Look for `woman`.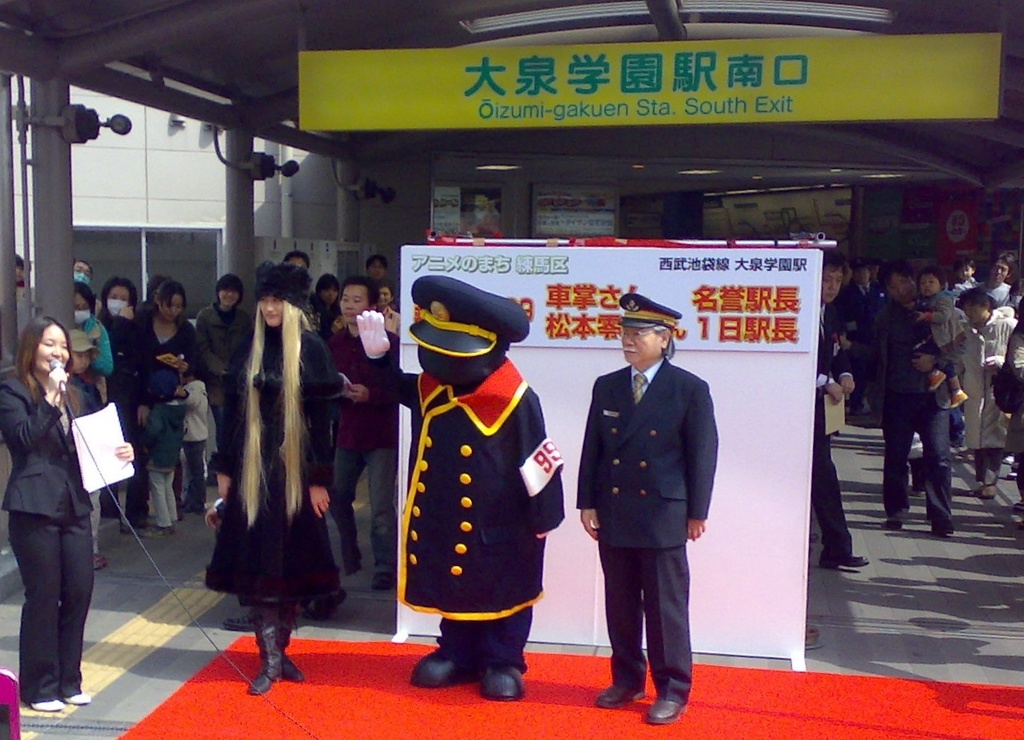
Found: (x1=0, y1=316, x2=141, y2=712).
